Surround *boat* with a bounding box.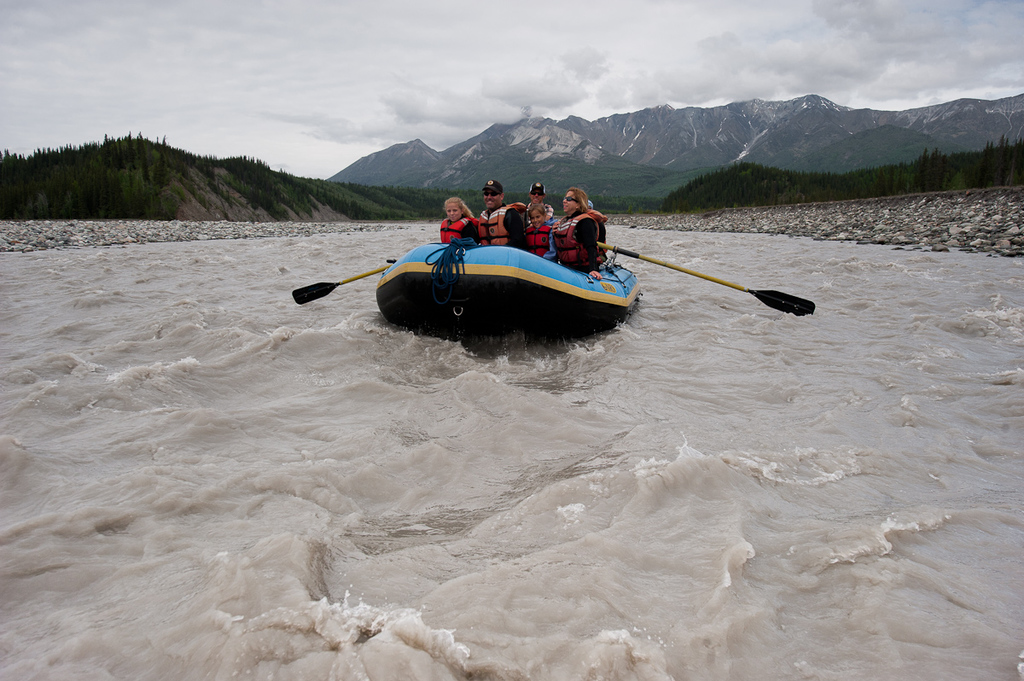
(290,226,814,339).
